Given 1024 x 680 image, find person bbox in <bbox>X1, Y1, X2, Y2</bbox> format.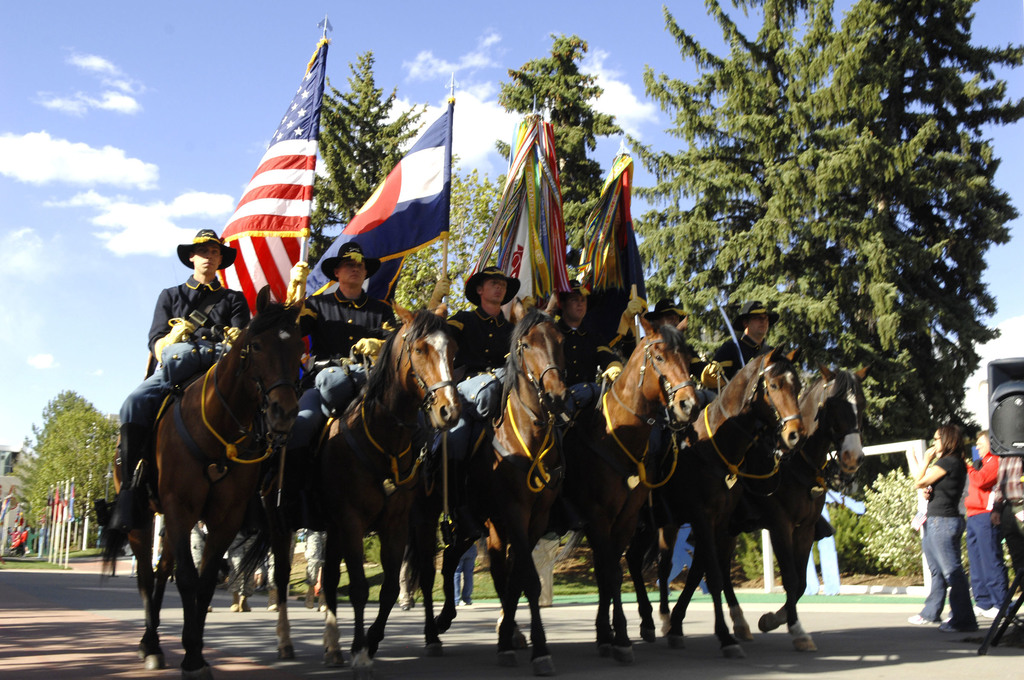
<bbox>107, 229, 250, 530</bbox>.
